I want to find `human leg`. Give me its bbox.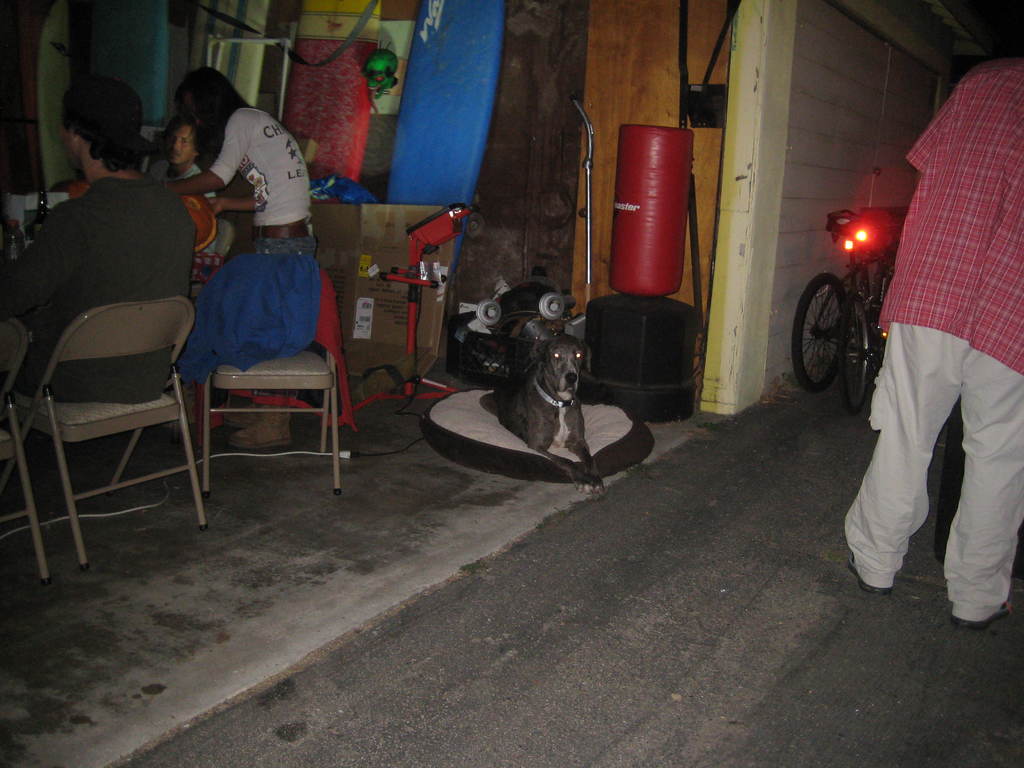
845 311 973 601.
